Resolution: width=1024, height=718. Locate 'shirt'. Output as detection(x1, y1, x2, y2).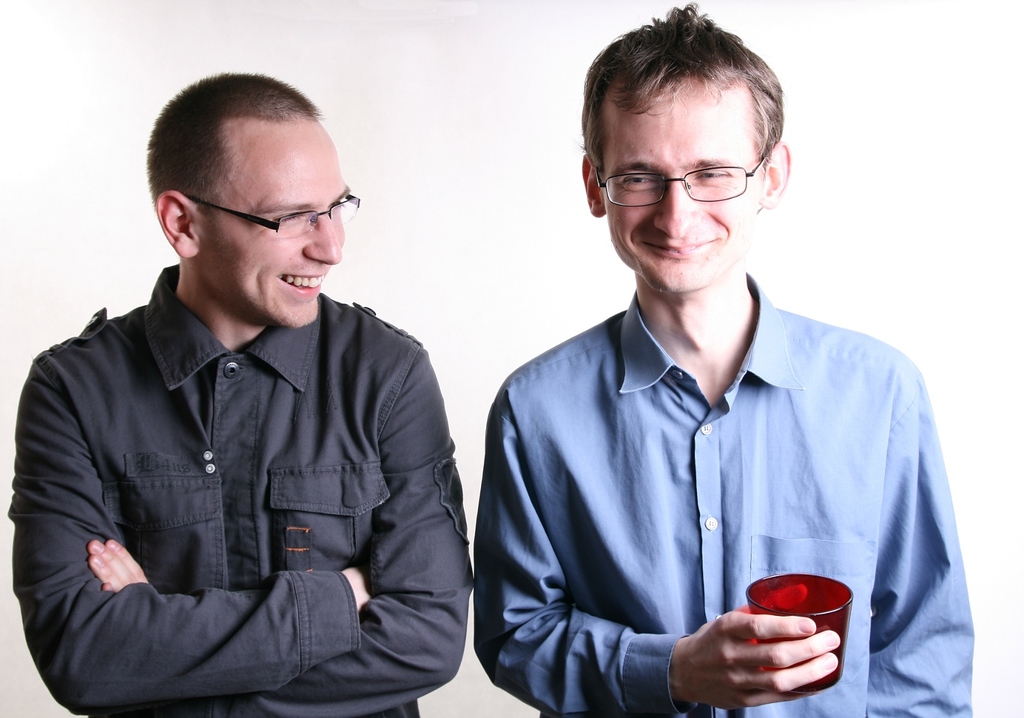
detection(464, 270, 967, 694).
